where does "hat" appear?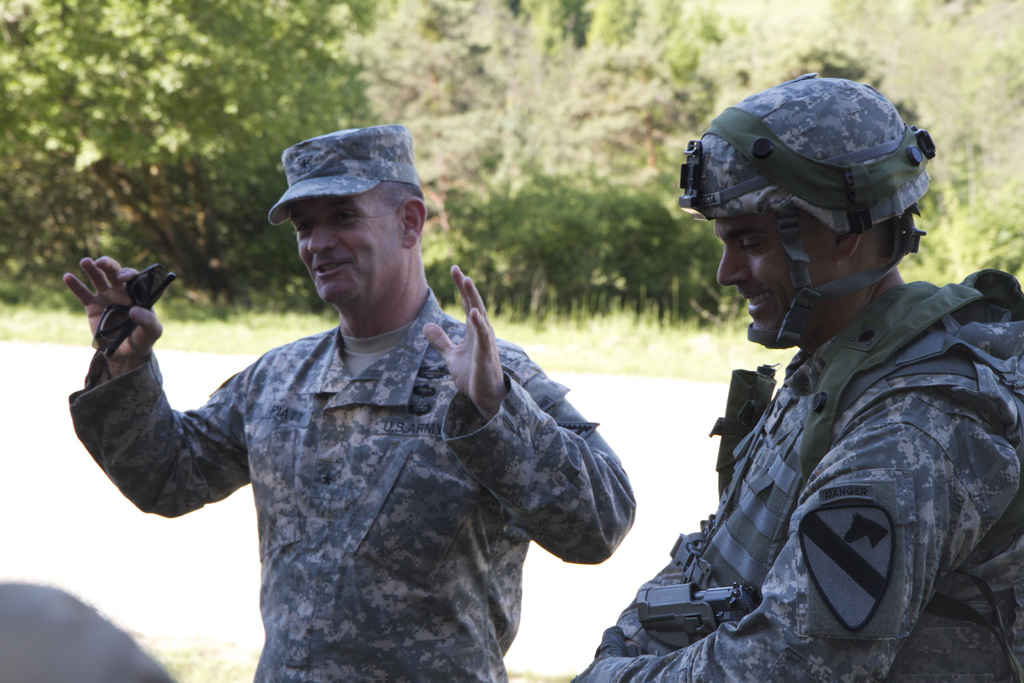
Appears at crop(269, 130, 420, 230).
